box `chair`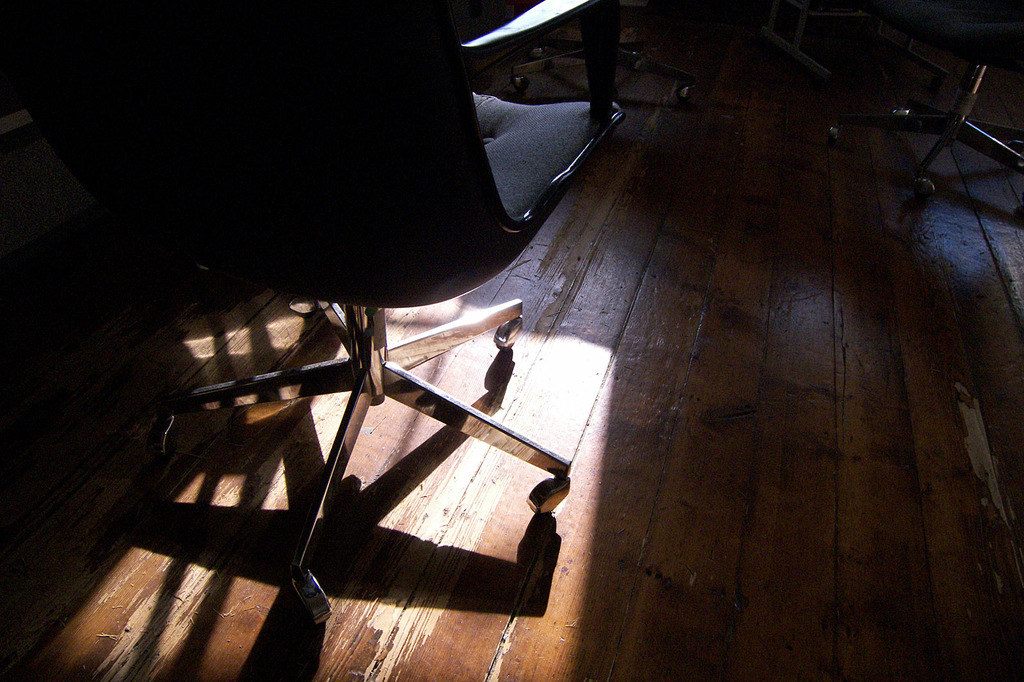
x1=497 y1=5 x2=696 y2=100
